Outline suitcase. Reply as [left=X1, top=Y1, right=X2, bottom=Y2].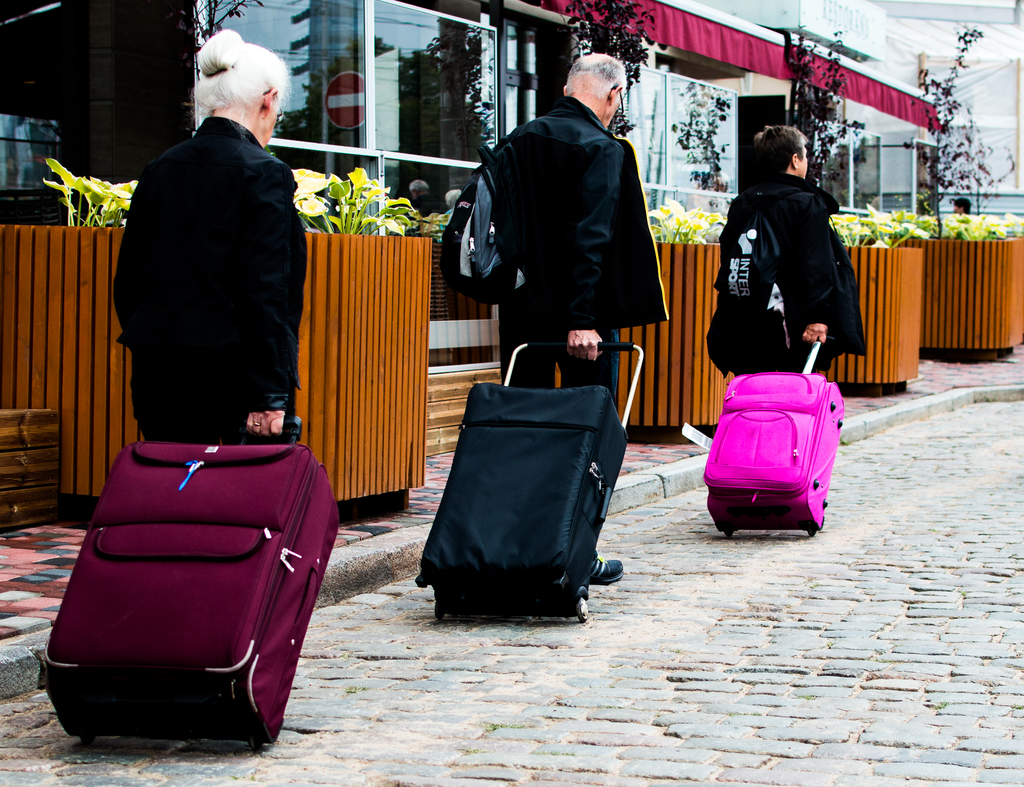
[left=700, top=338, right=851, bottom=544].
